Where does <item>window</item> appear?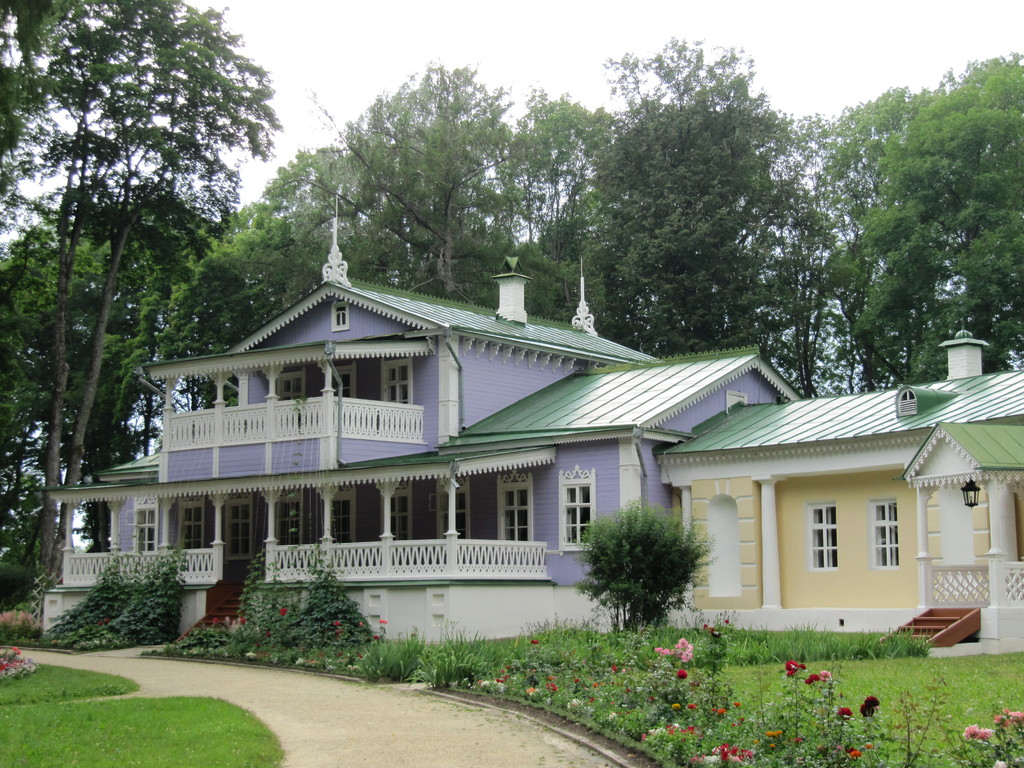
Appears at box(809, 502, 840, 567).
